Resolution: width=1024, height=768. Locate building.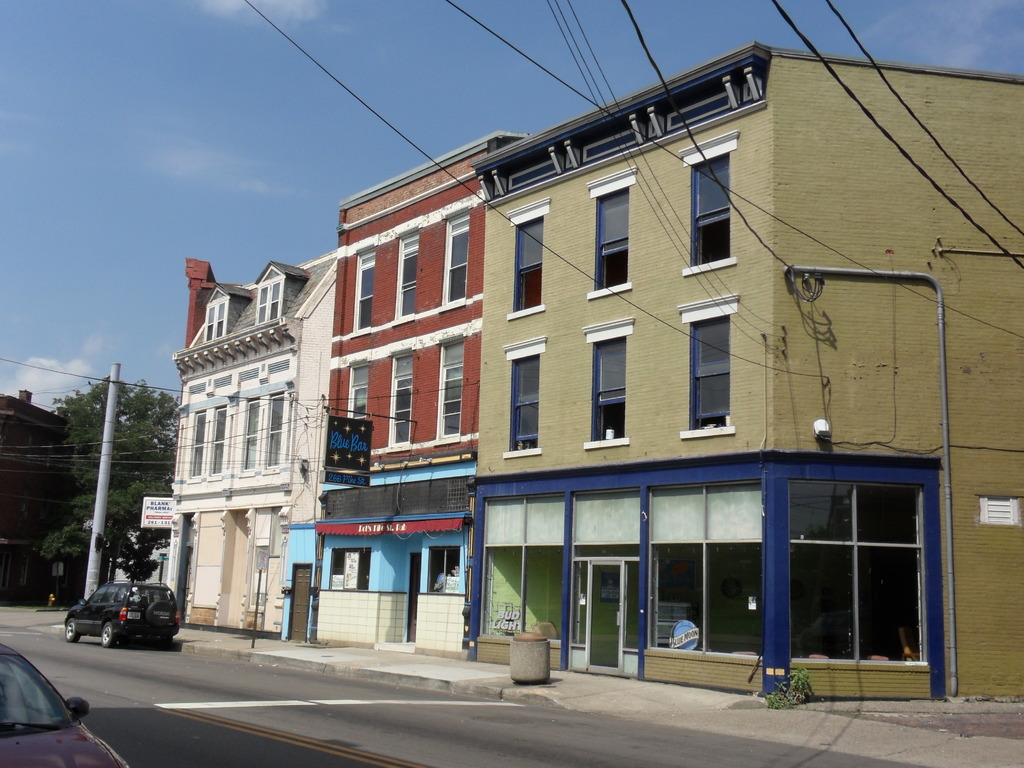
(164,256,343,634).
